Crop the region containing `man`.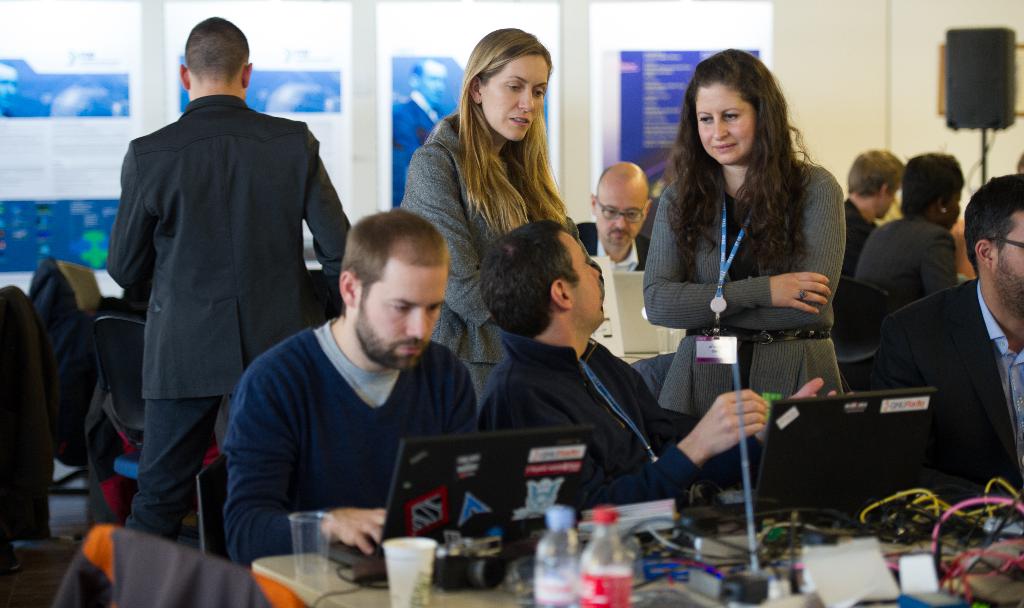
Crop region: 107, 13, 352, 541.
